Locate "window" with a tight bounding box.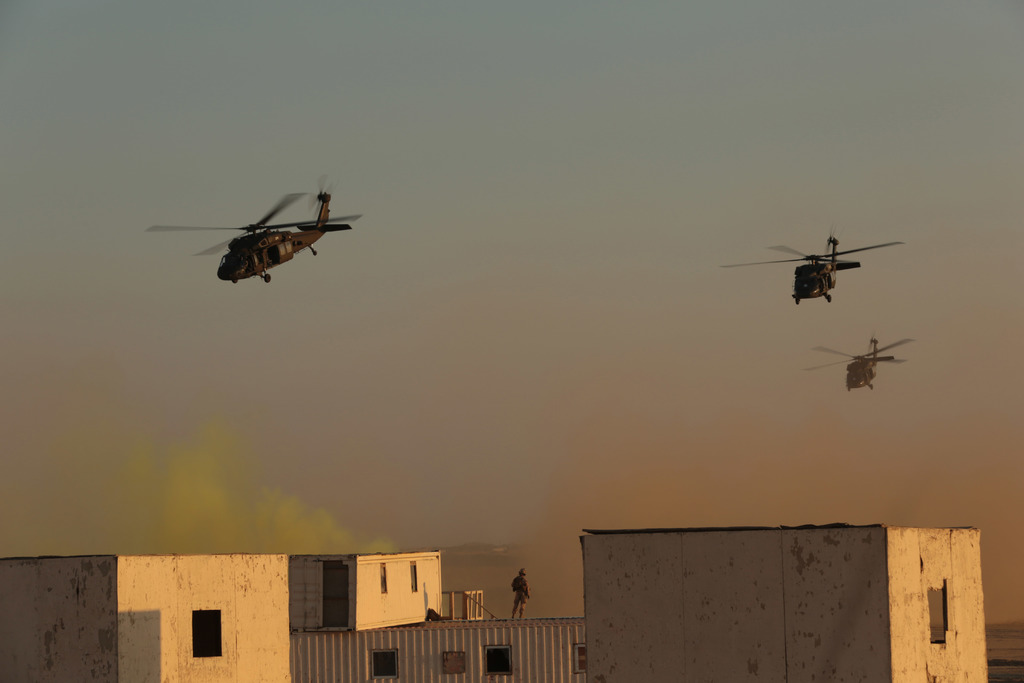
pyautogui.locateOnScreen(191, 609, 223, 657).
